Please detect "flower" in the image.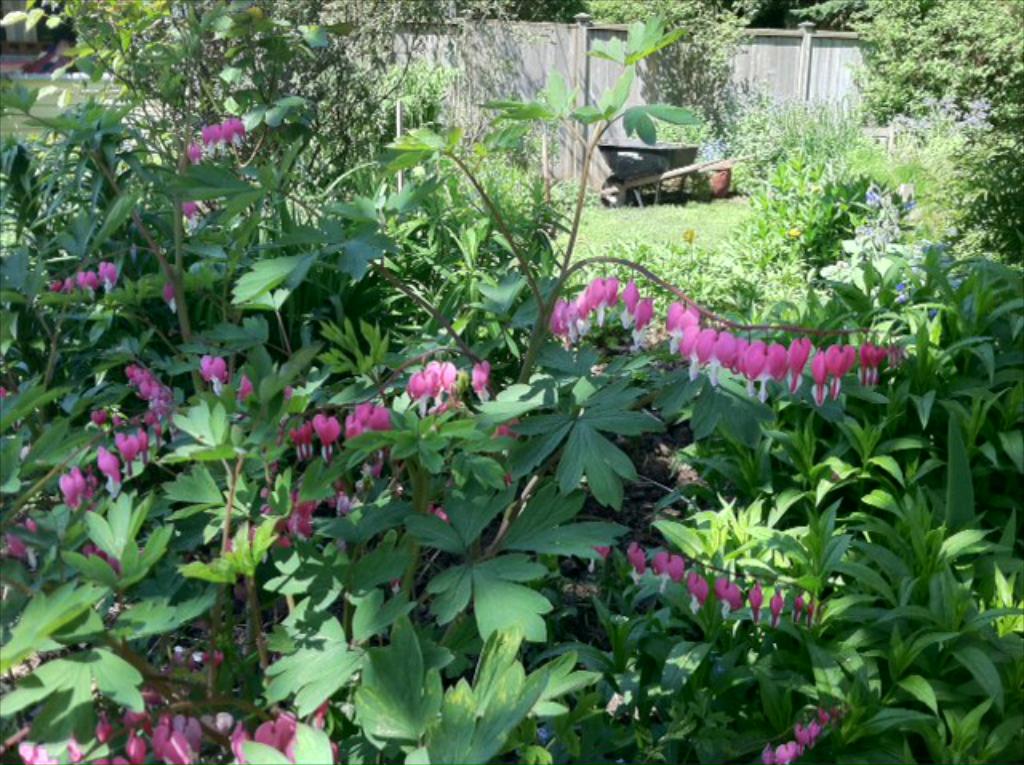
left=70, top=272, right=99, bottom=294.
